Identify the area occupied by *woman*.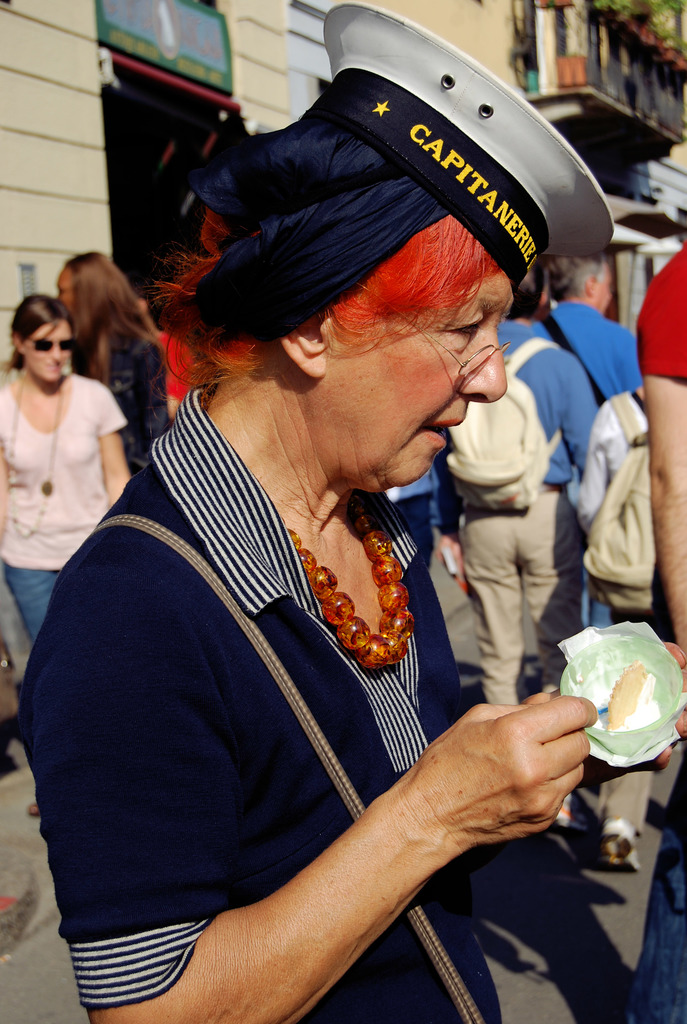
Area: Rect(61, 245, 187, 471).
